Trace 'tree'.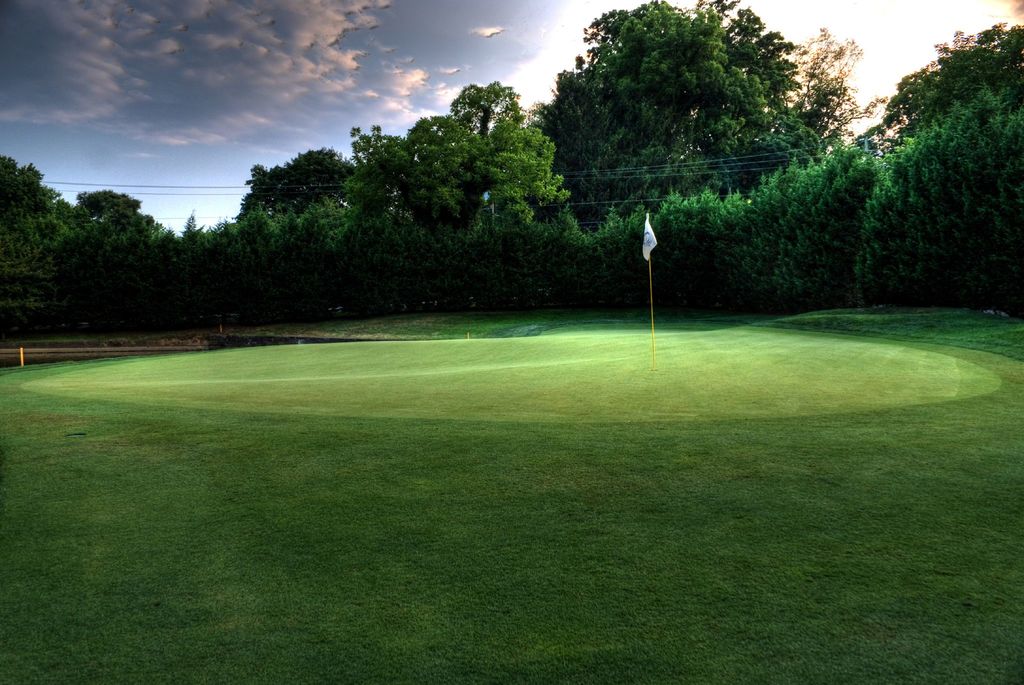
Traced to 234 197 353 321.
